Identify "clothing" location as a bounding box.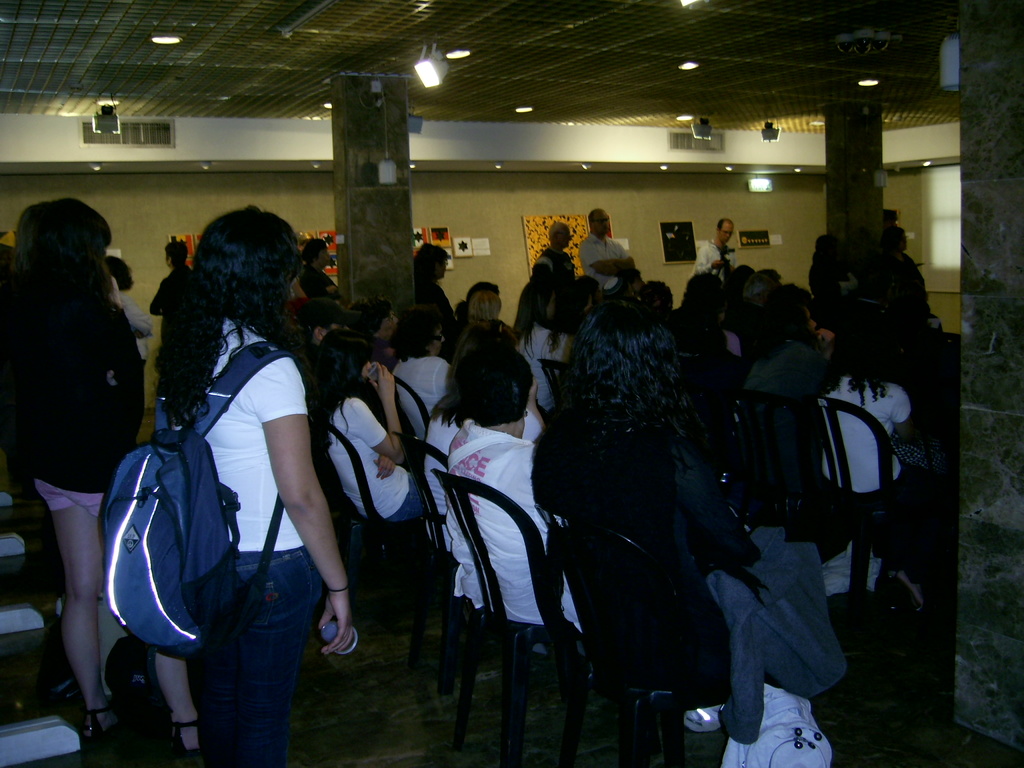
<box>541,334,575,368</box>.
